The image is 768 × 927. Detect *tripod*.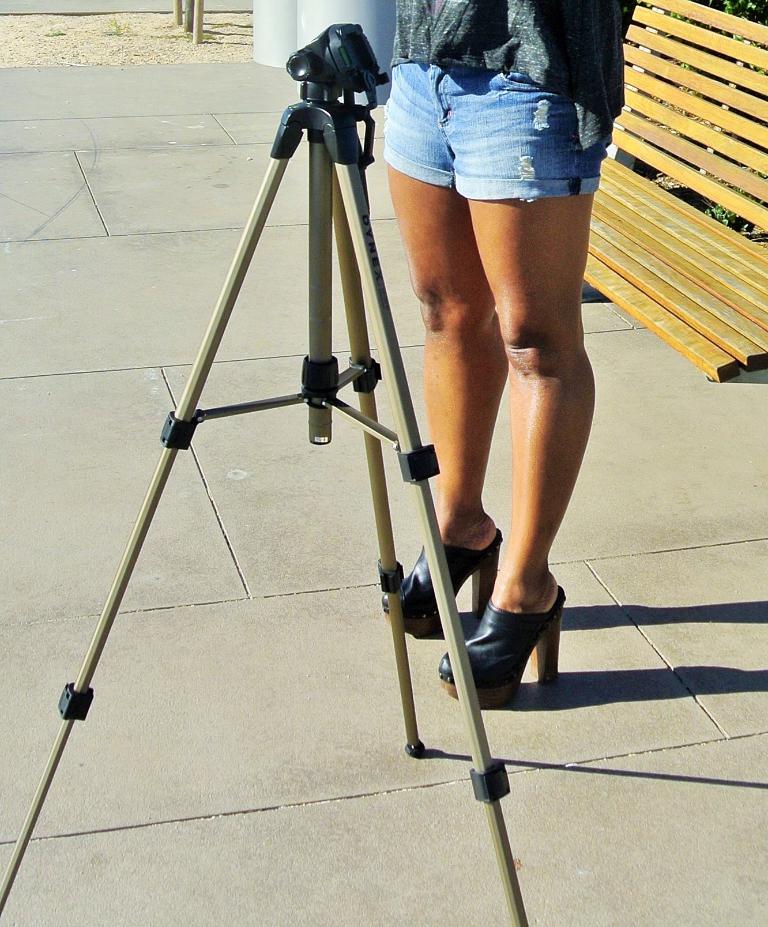
Detection: crop(0, 23, 527, 926).
